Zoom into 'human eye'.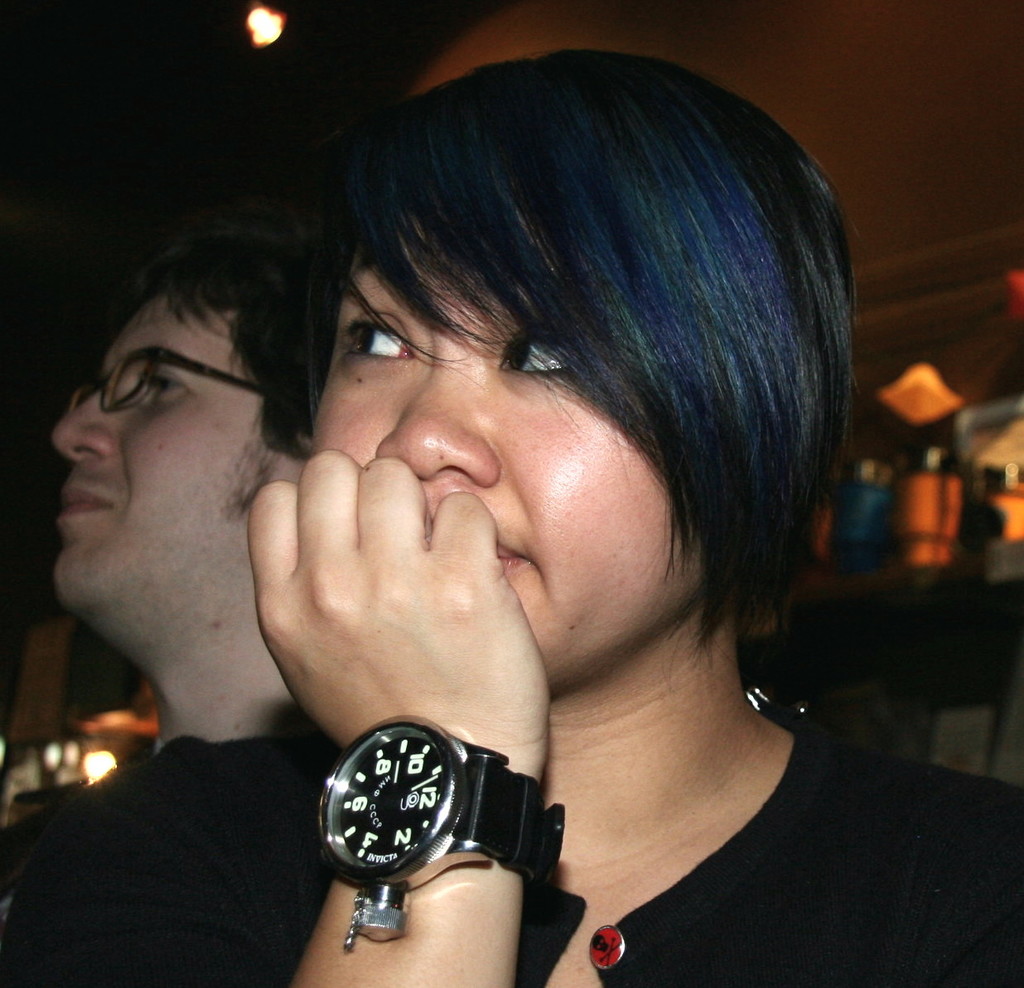
Zoom target: x1=495 y1=320 x2=571 y2=382.
